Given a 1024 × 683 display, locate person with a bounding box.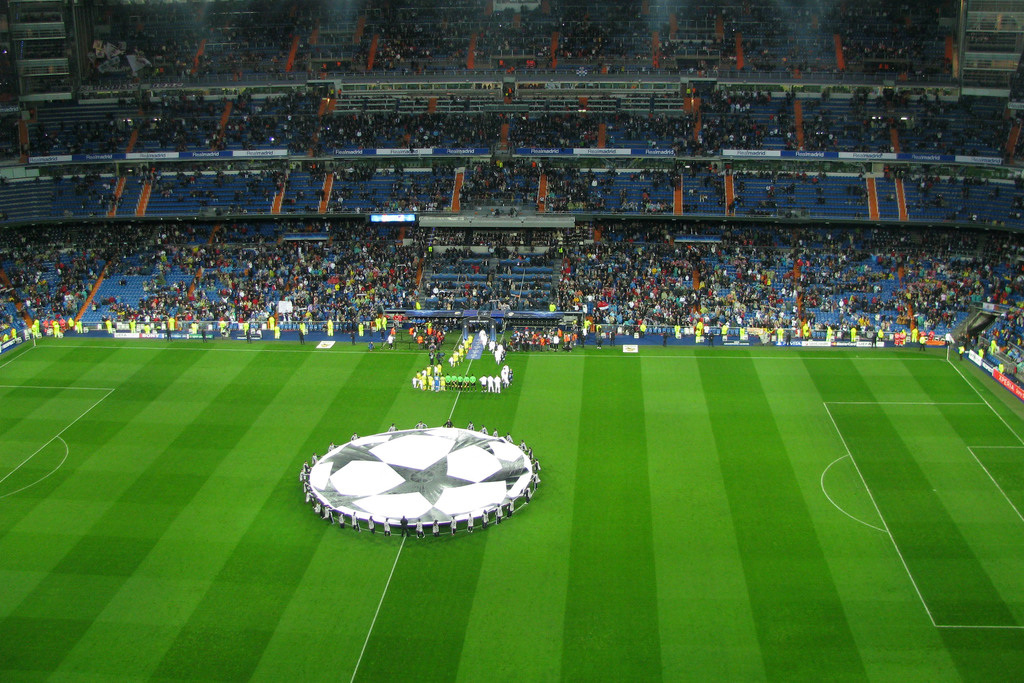
Located: (534,470,541,488).
